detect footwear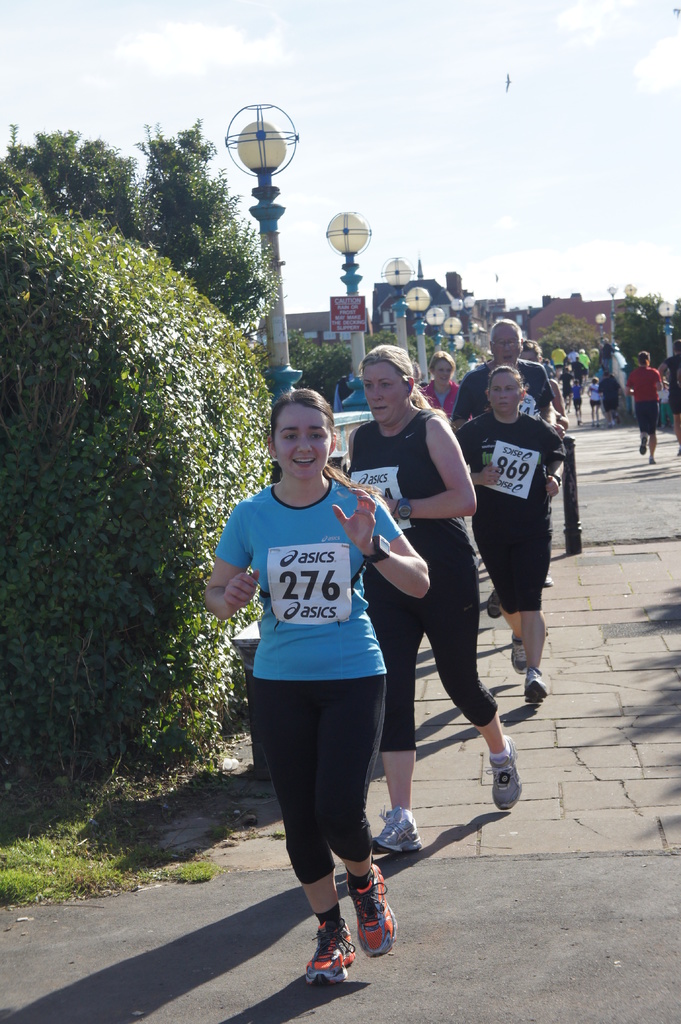
bbox(645, 456, 659, 467)
